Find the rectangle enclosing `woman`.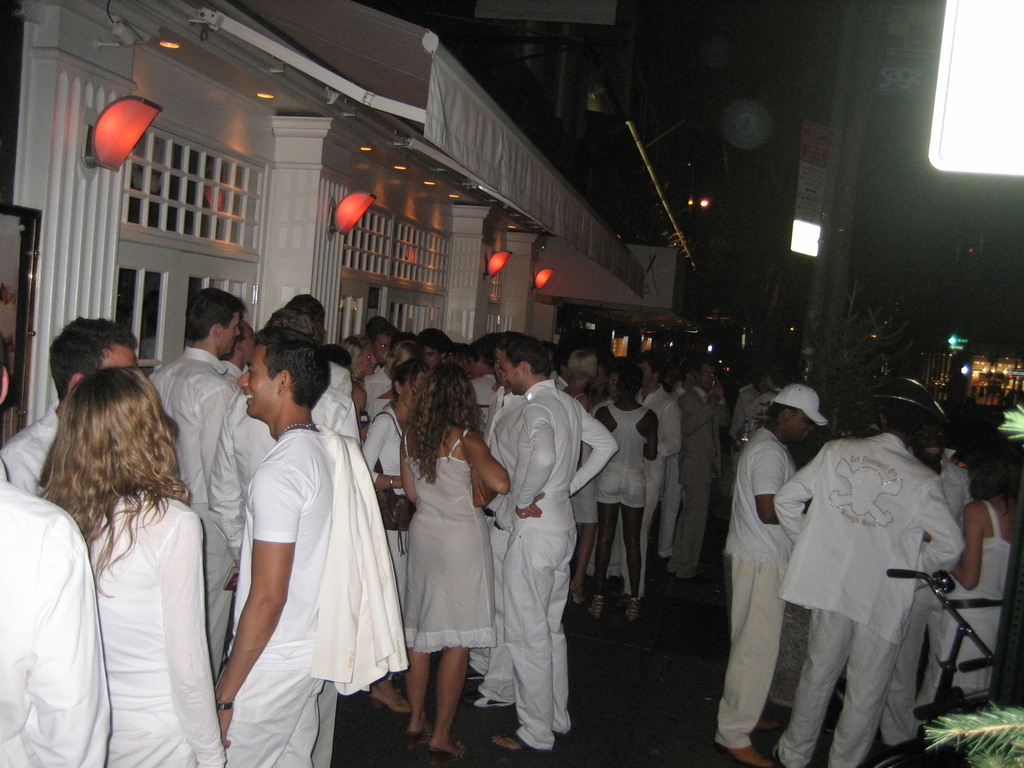
(left=937, top=437, right=1018, bottom=695).
